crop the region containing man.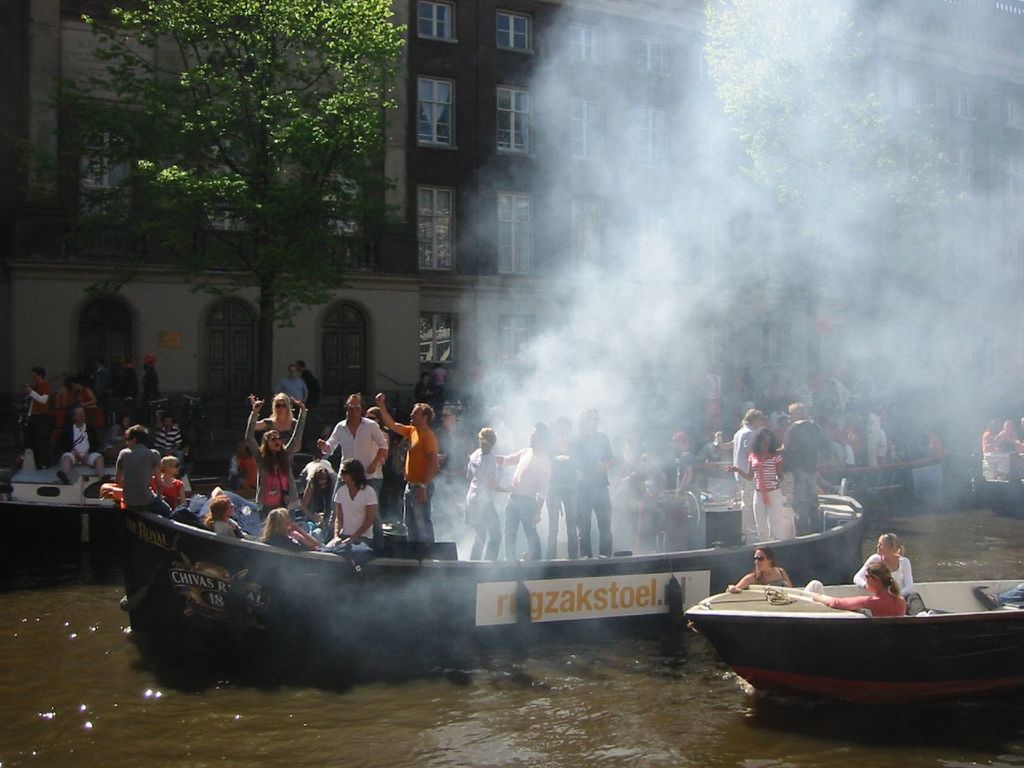
Crop region: 274, 365, 310, 402.
